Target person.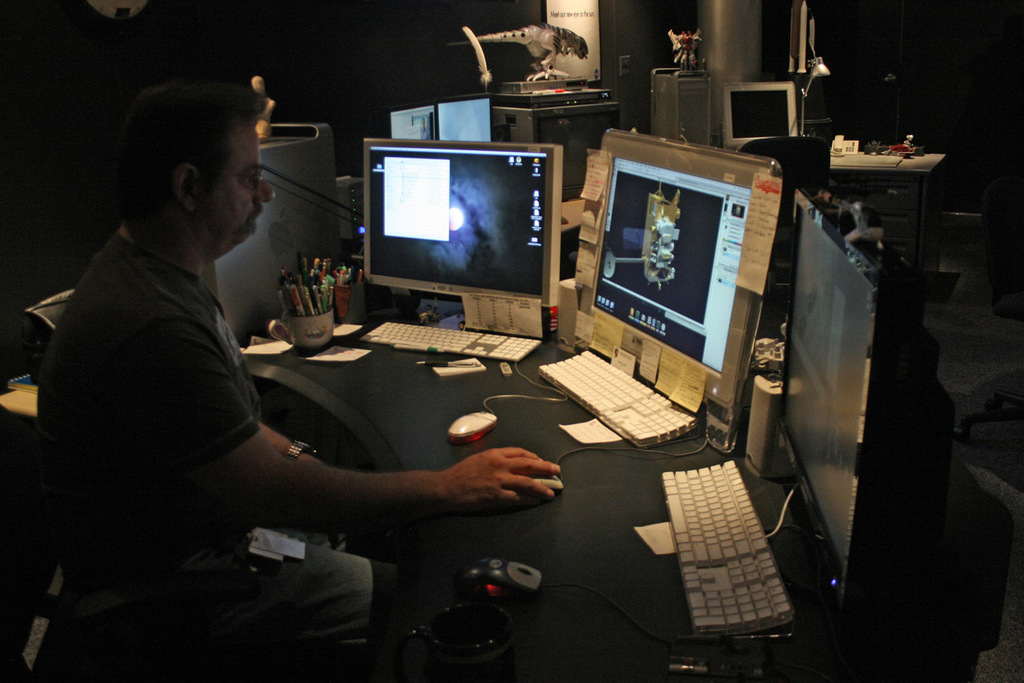
Target region: detection(28, 50, 298, 643).
